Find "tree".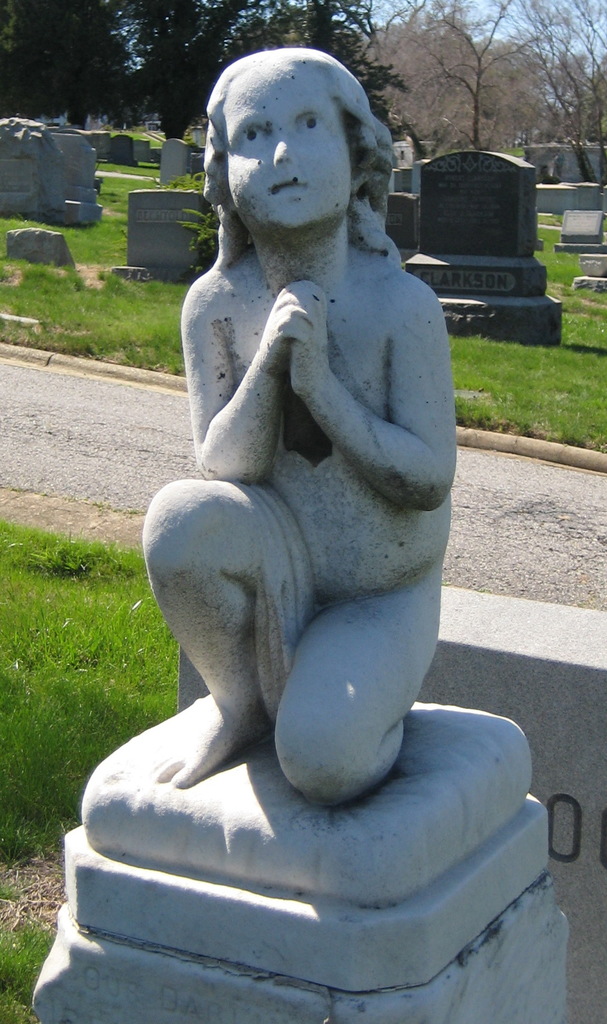
<box>266,0,409,147</box>.
